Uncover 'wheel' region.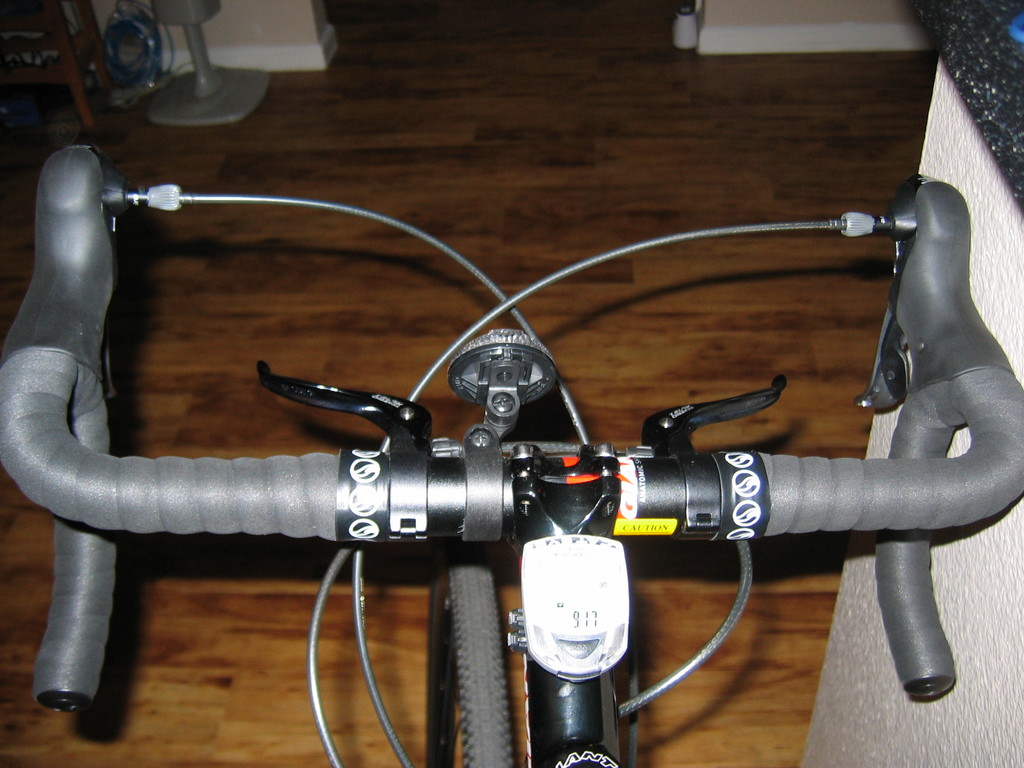
Uncovered: detection(433, 550, 490, 767).
